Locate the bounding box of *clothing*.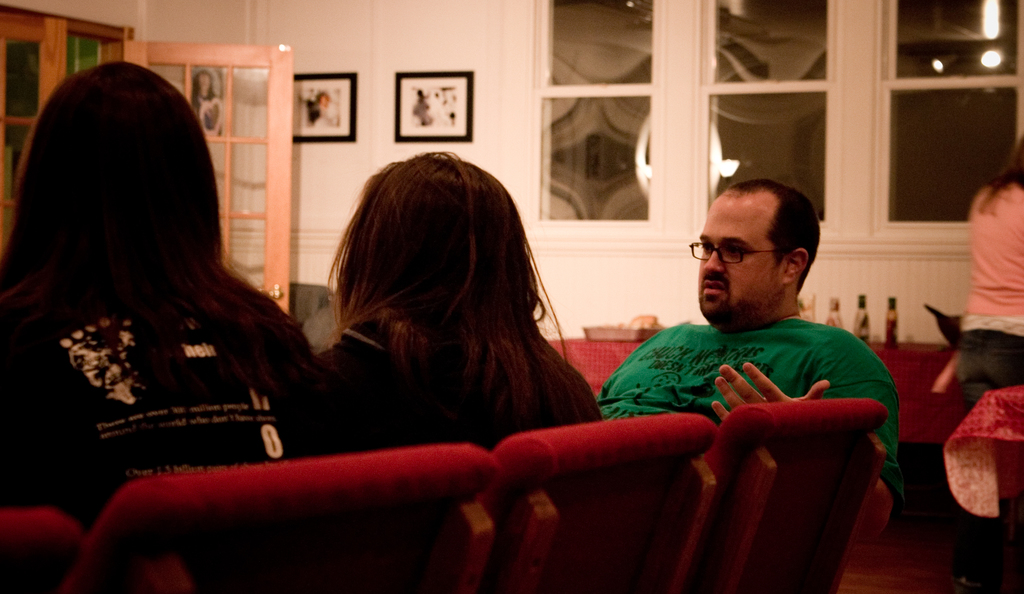
Bounding box: pyautogui.locateOnScreen(597, 319, 906, 498).
